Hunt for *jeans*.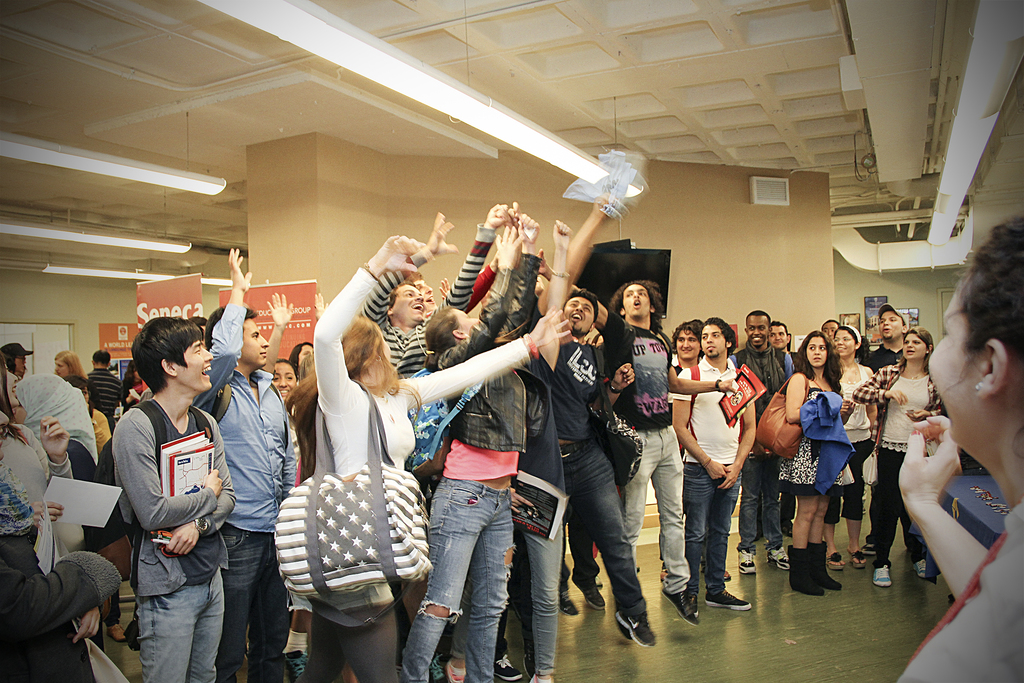
Hunted down at [413, 462, 525, 672].
